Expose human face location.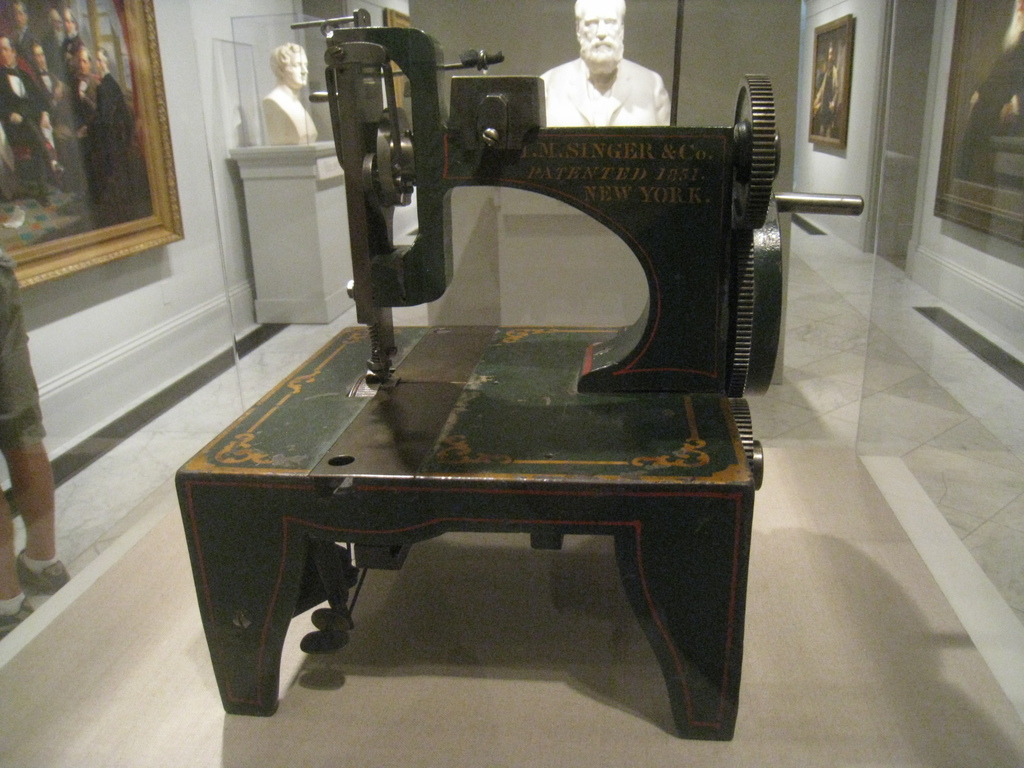
Exposed at [1, 38, 15, 70].
